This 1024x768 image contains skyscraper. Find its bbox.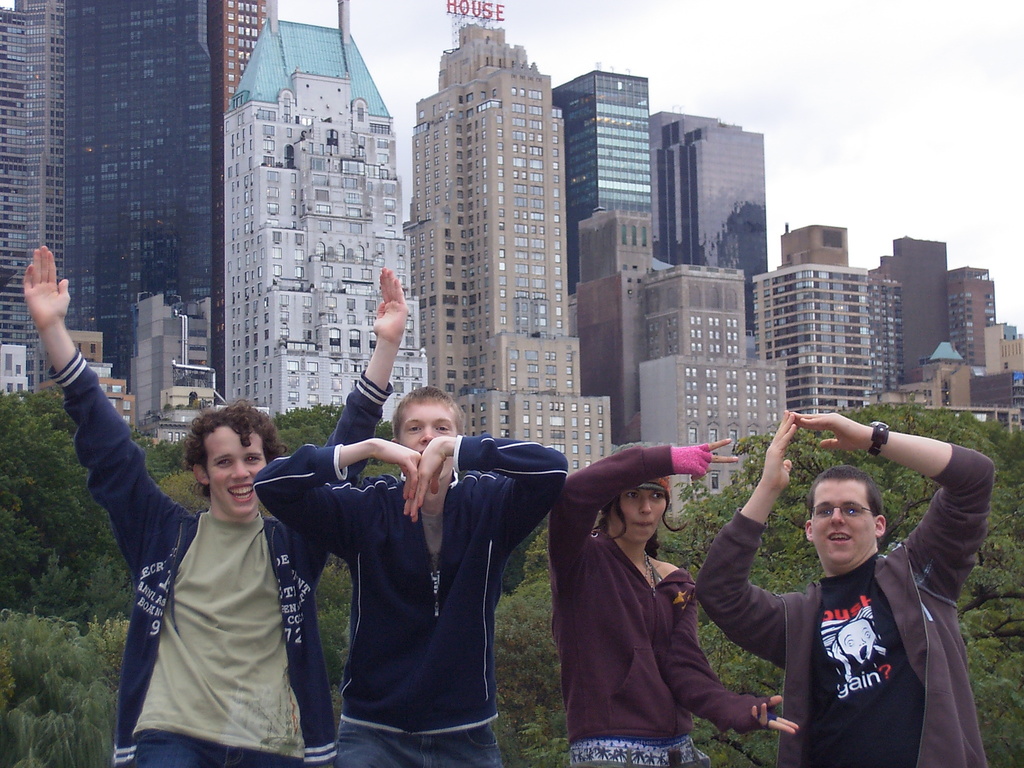
l=224, t=0, r=424, b=431.
